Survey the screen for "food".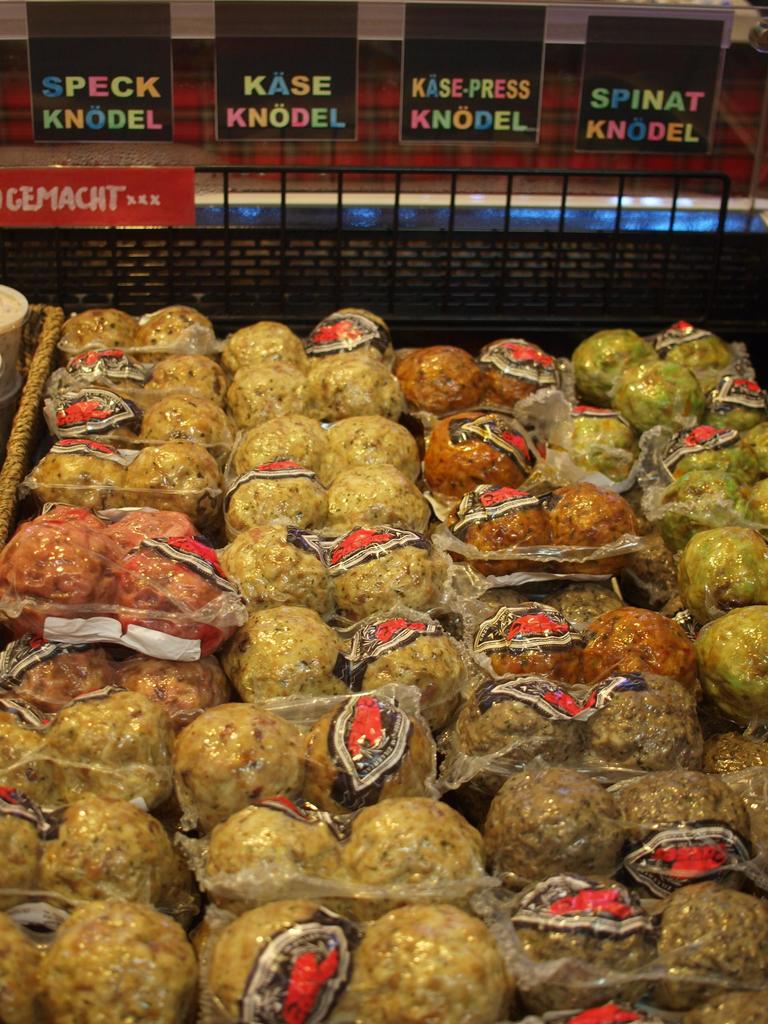
Survey found: x1=341, y1=791, x2=490, y2=927.
